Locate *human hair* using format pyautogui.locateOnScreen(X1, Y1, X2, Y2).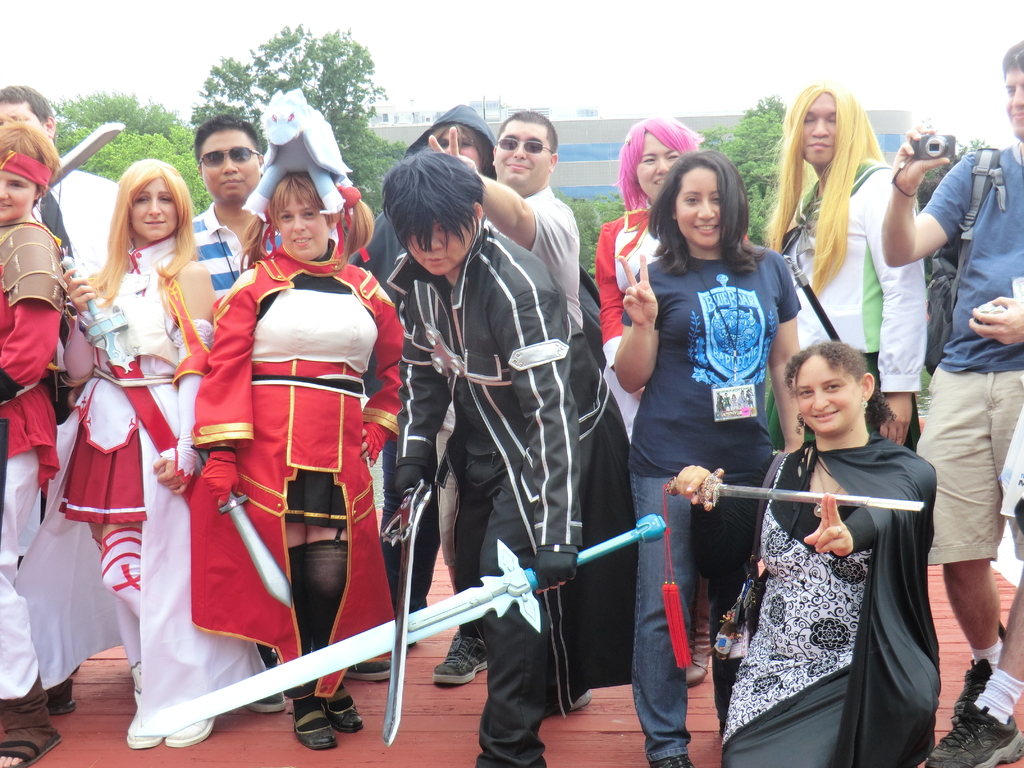
pyautogui.locateOnScreen(759, 82, 892, 303).
